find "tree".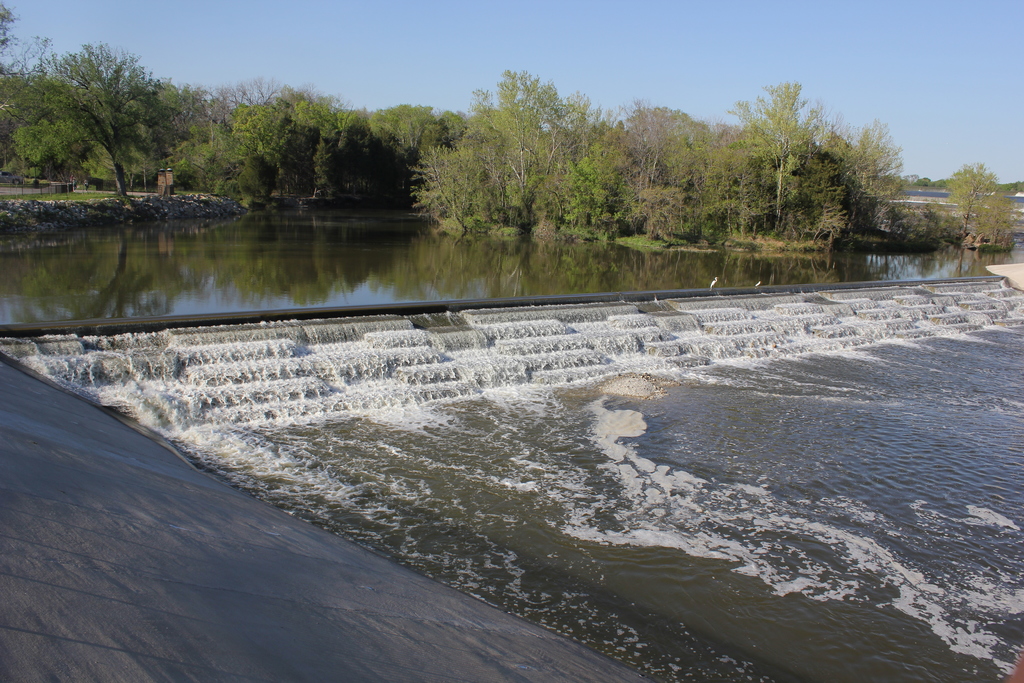
(left=404, top=136, right=472, bottom=242).
